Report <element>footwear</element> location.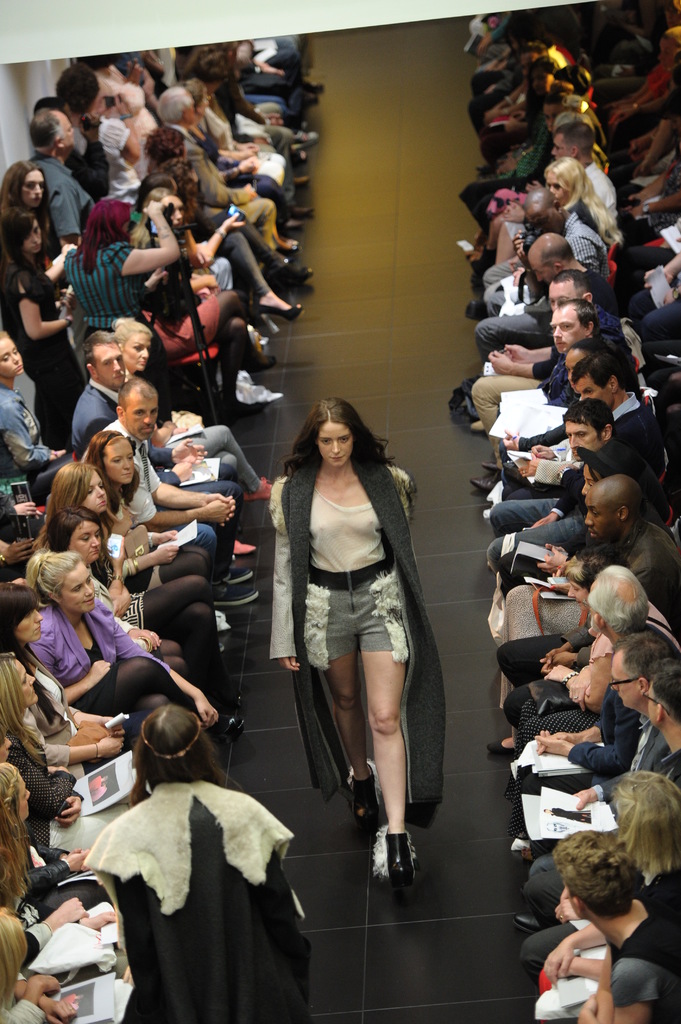
Report: (x1=346, y1=764, x2=380, y2=842).
